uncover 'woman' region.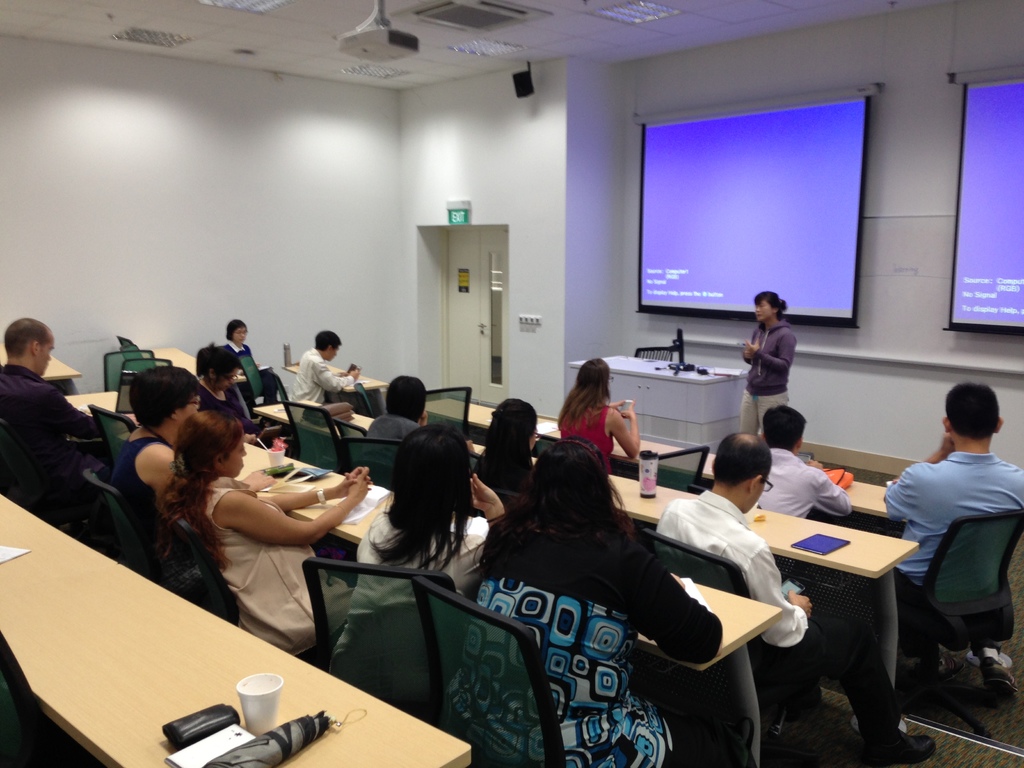
Uncovered: 557:359:637:479.
